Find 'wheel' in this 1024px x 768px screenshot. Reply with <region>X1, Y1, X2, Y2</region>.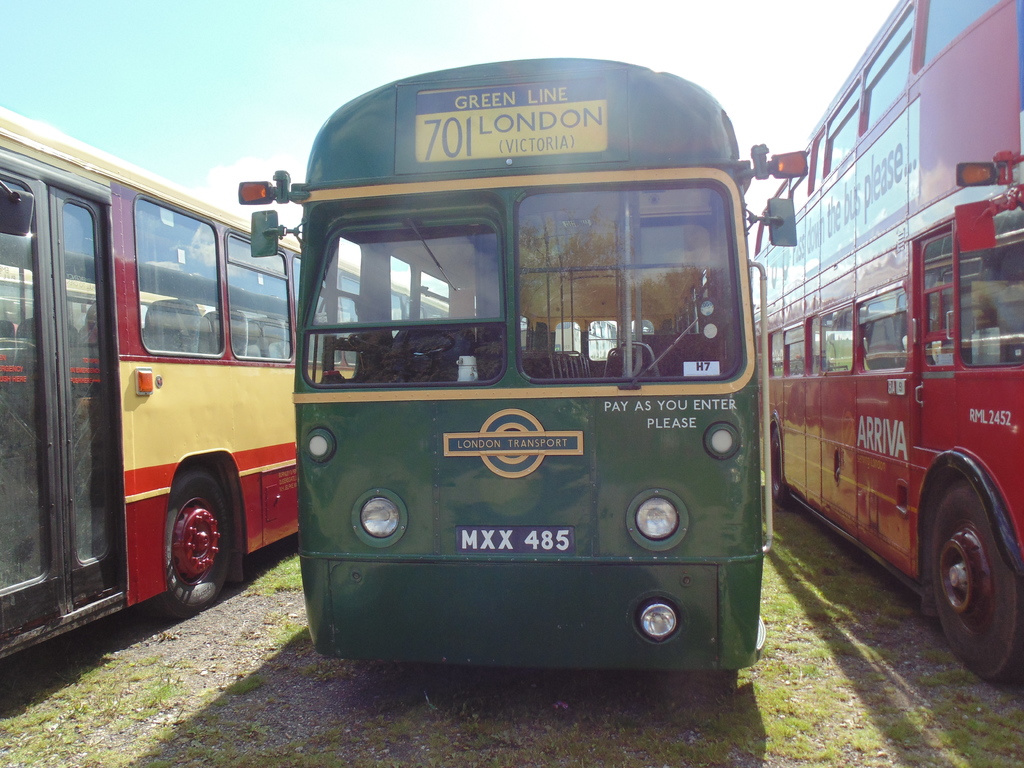
<region>919, 477, 1019, 668</region>.
